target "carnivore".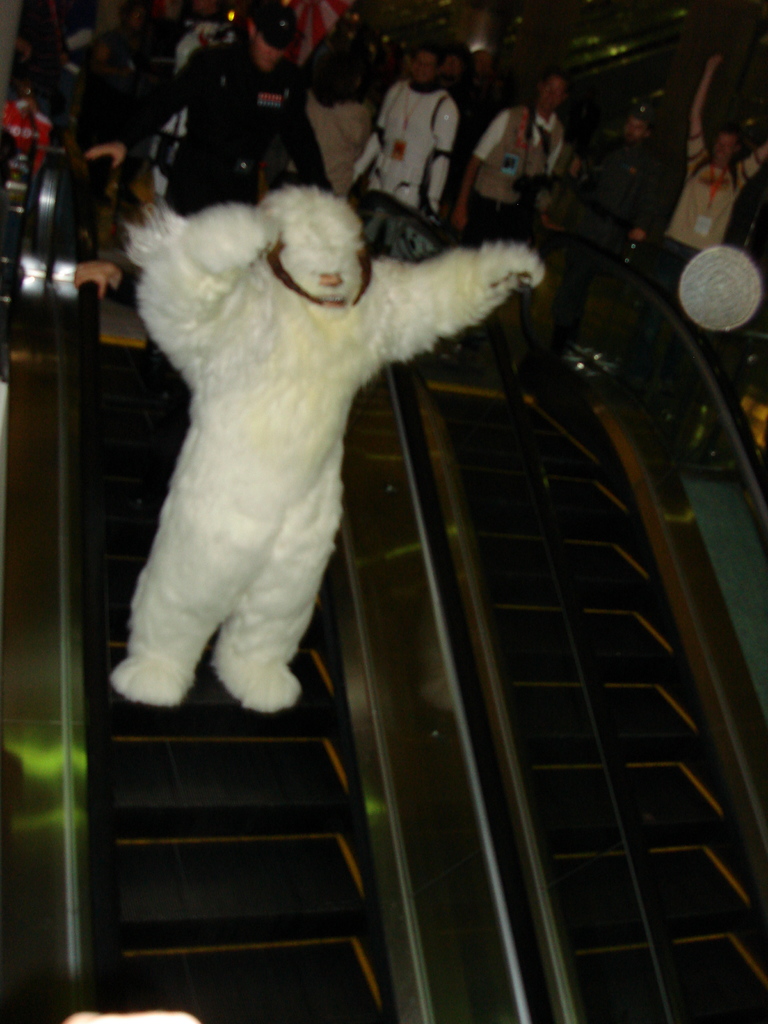
Target region: (left=448, top=60, right=583, bottom=232).
